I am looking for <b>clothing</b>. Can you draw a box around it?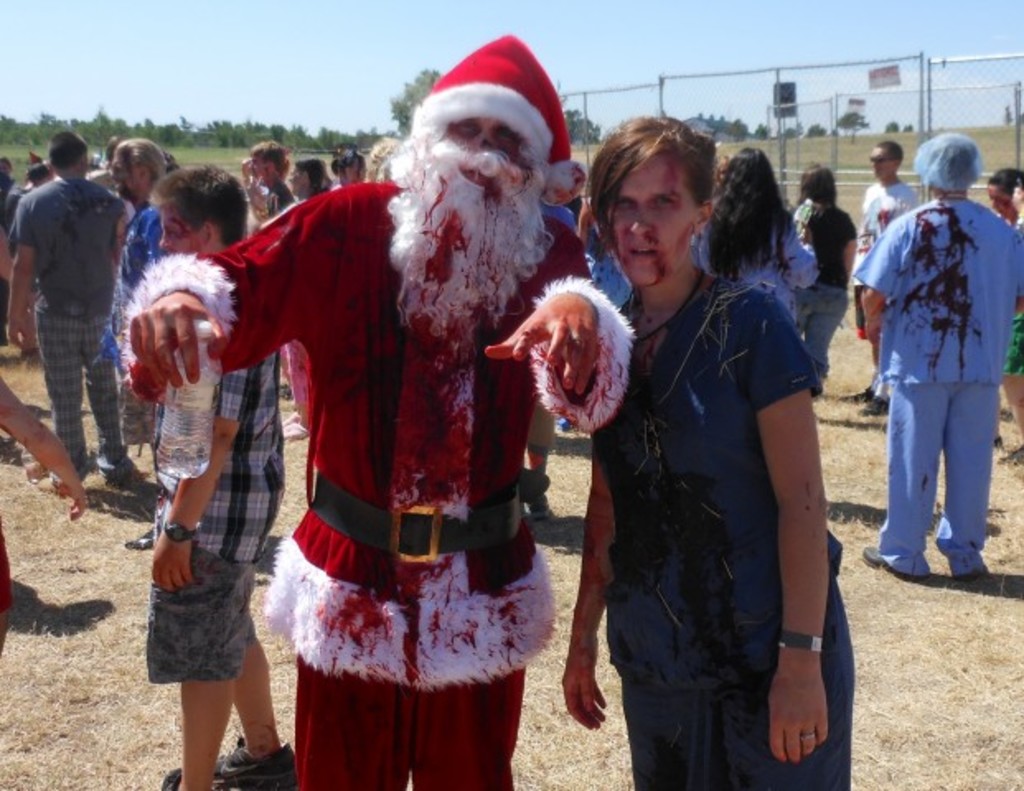
Sure, the bounding box is (left=101, top=198, right=168, bottom=358).
